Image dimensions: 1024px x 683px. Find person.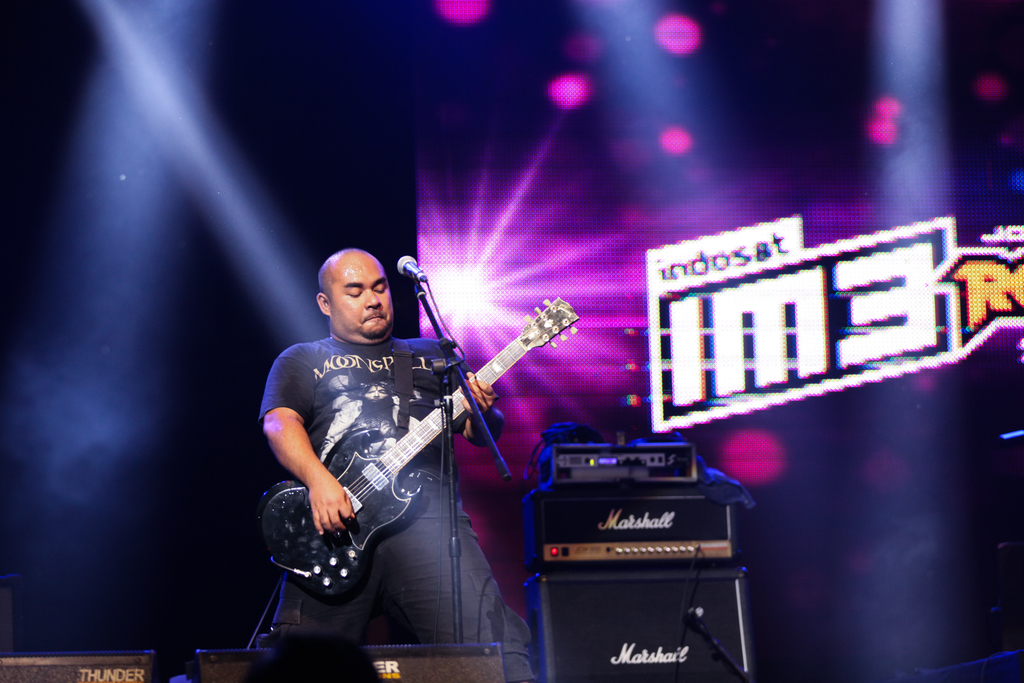
x1=271, y1=210, x2=552, y2=672.
